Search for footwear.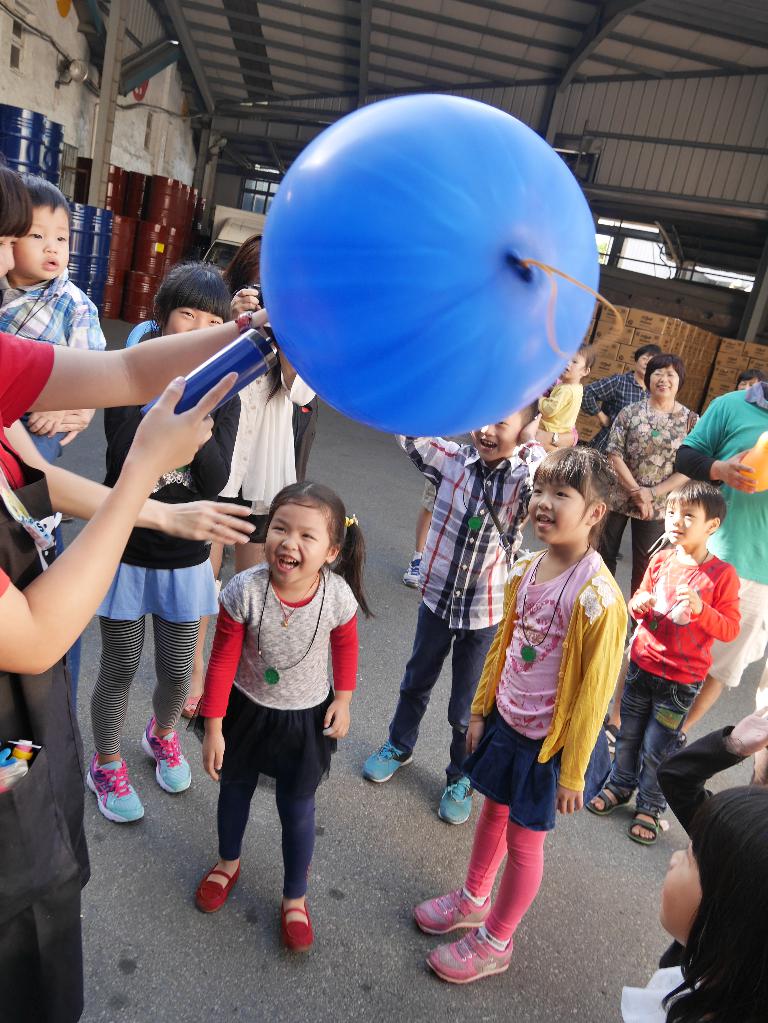
Found at 588/782/633/811.
